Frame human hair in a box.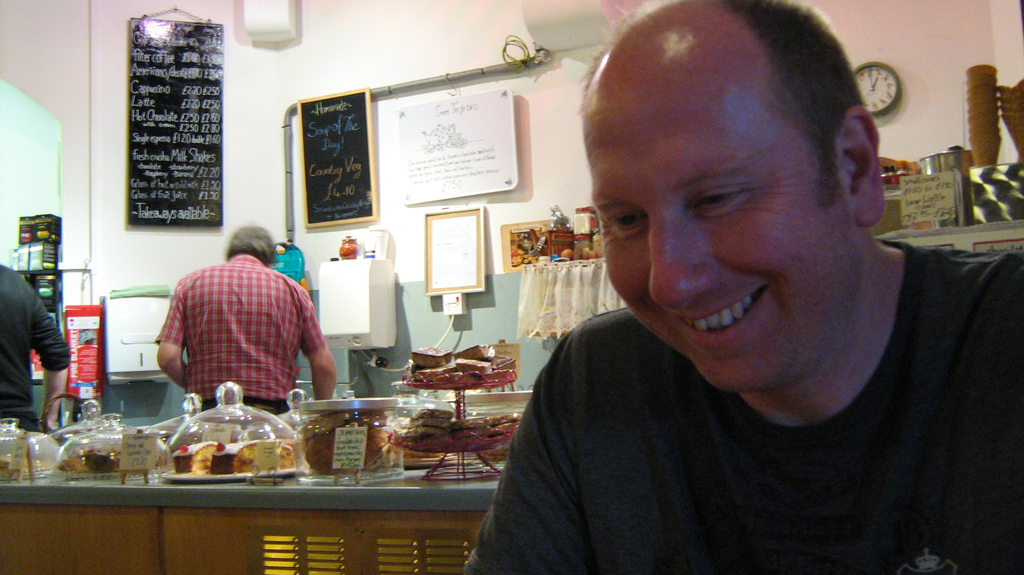
box(703, 0, 863, 207).
